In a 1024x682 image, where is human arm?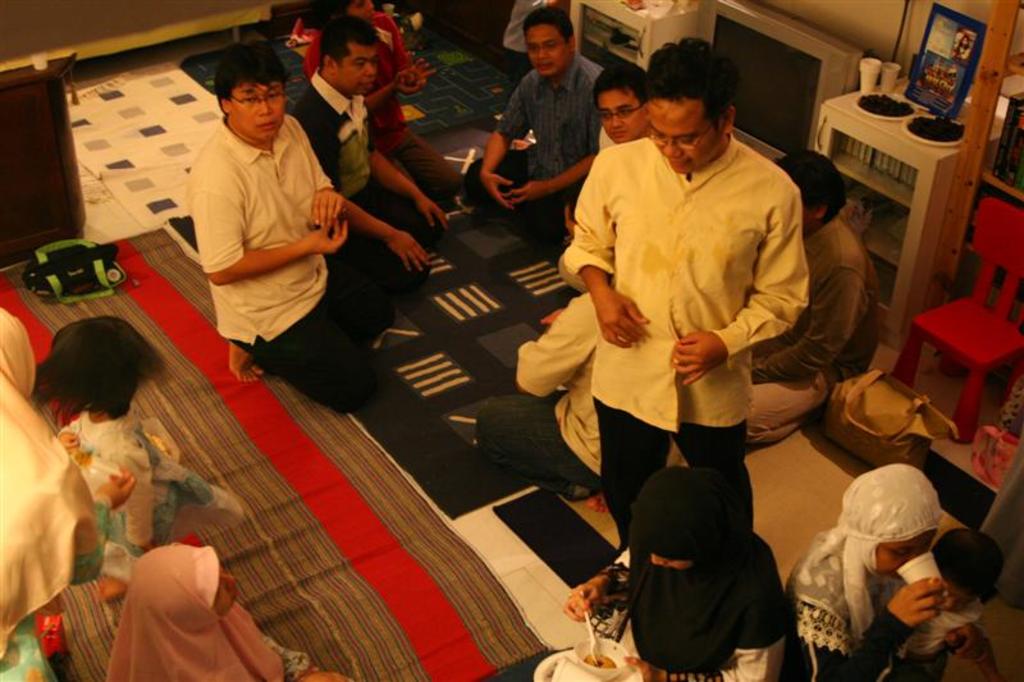
bbox(477, 74, 535, 207).
